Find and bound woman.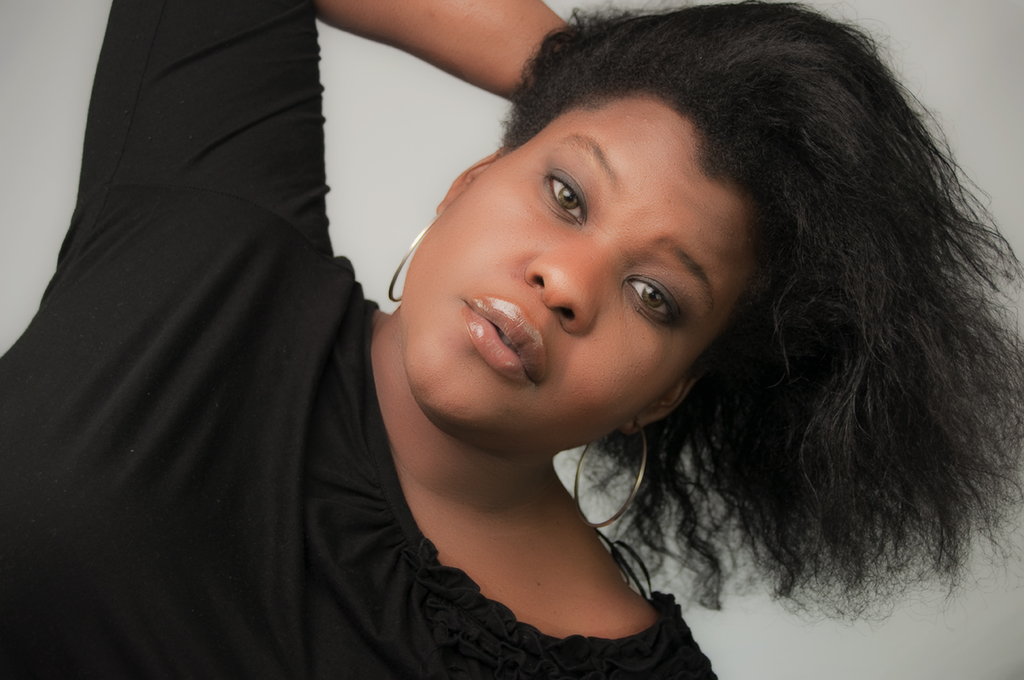
Bound: region(36, 1, 821, 676).
